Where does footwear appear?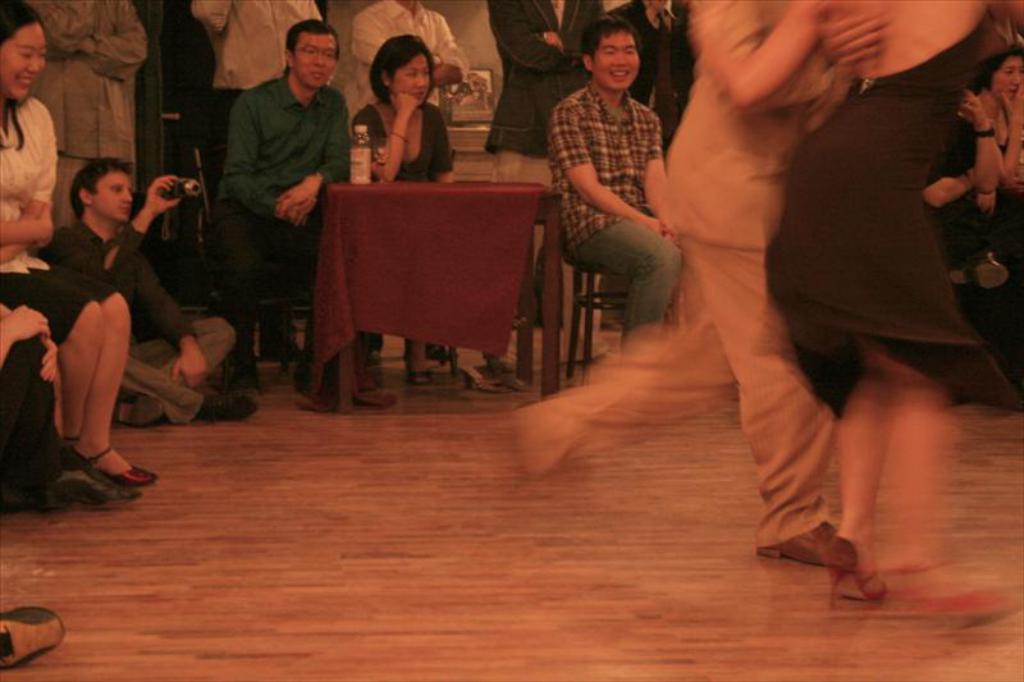
Appears at <bbox>344, 372, 392, 415</bbox>.
